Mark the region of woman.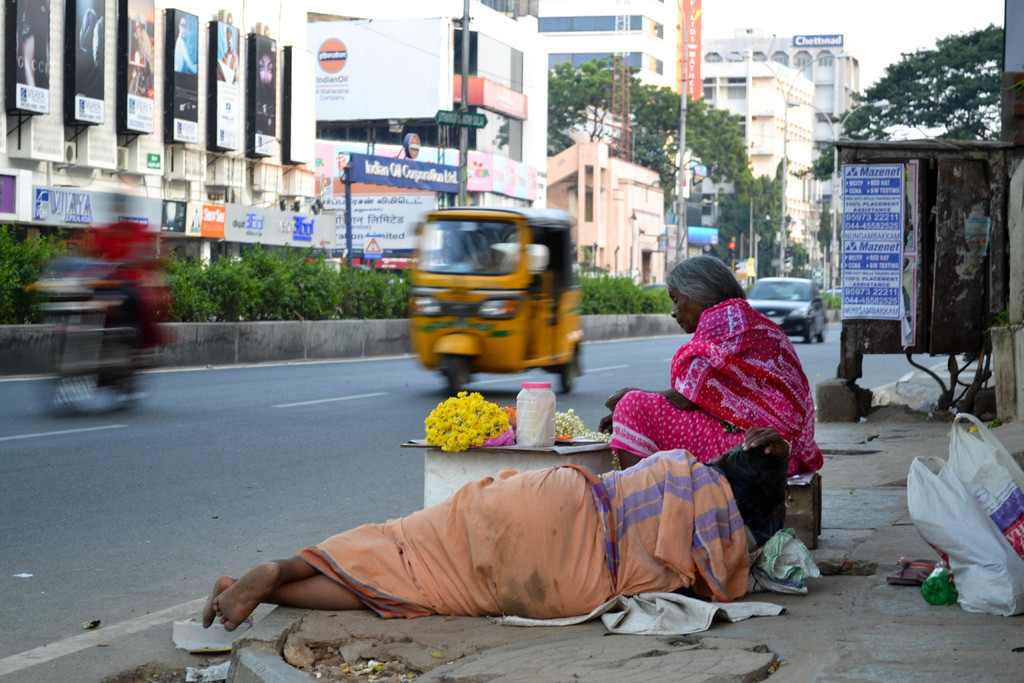
Region: rect(203, 424, 794, 632).
